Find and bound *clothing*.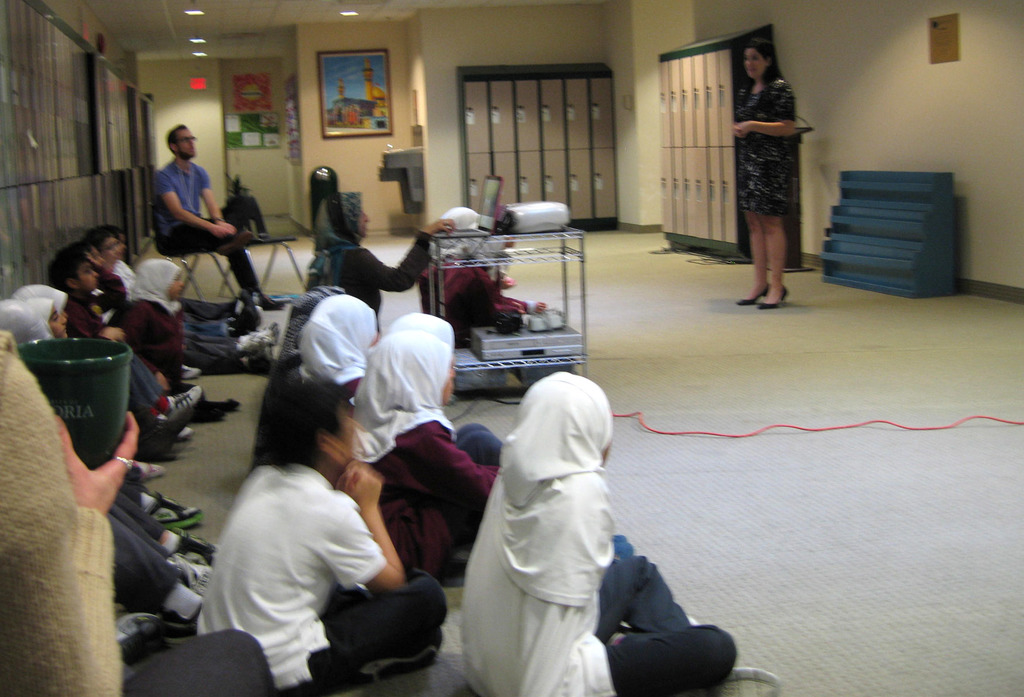
Bound: bbox(450, 406, 524, 464).
